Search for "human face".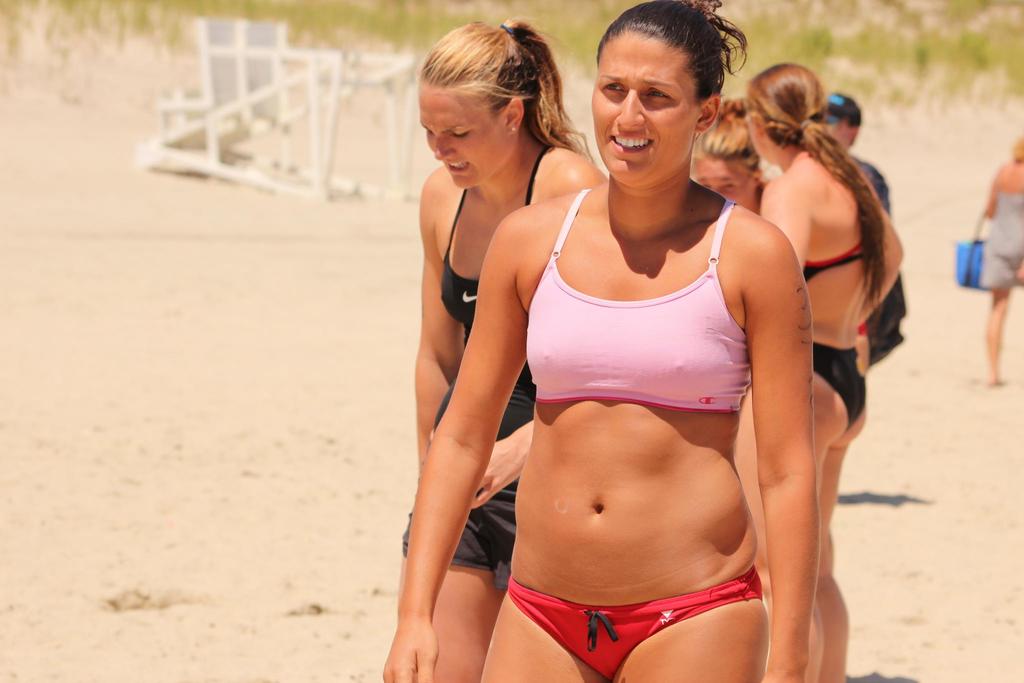
Found at crop(748, 96, 794, 159).
